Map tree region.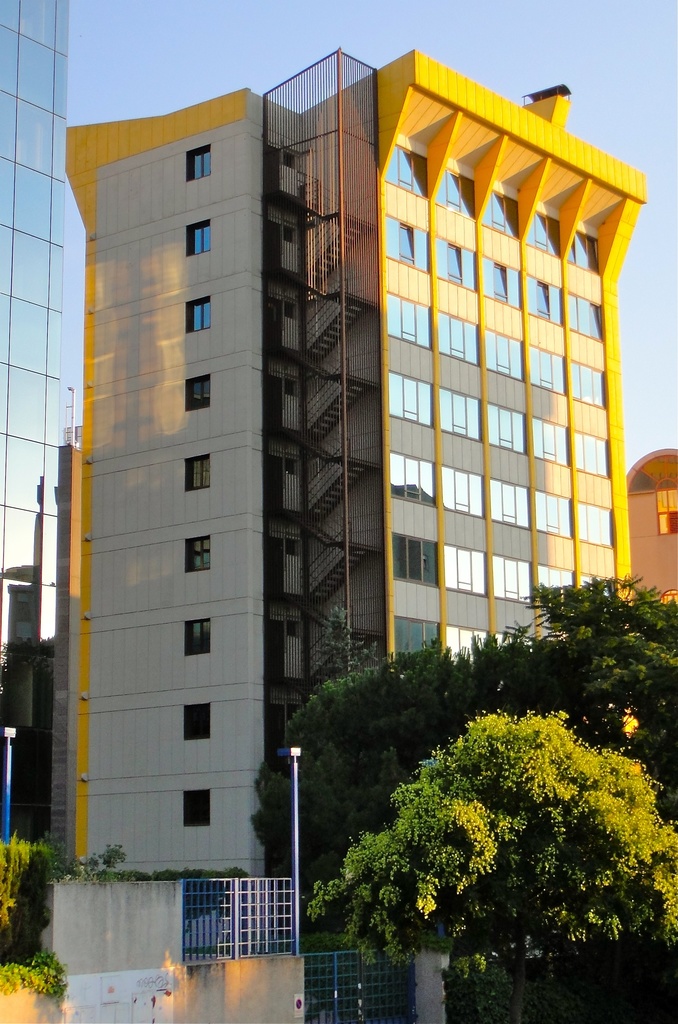
Mapped to x1=255 y1=561 x2=677 y2=1023.
